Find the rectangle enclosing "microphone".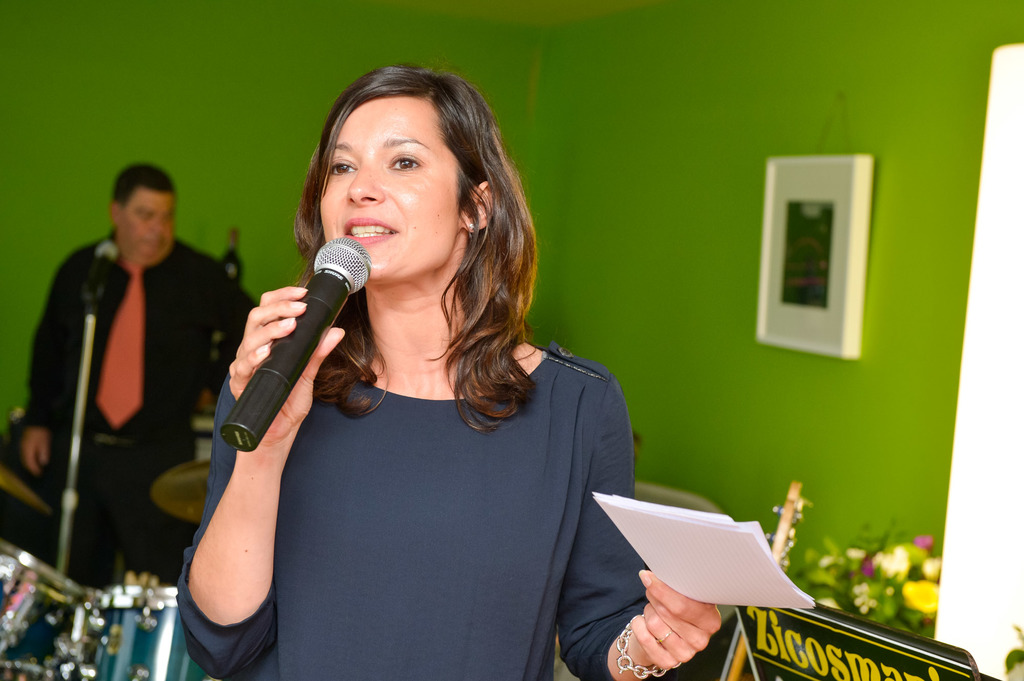
BBox(76, 241, 123, 307).
